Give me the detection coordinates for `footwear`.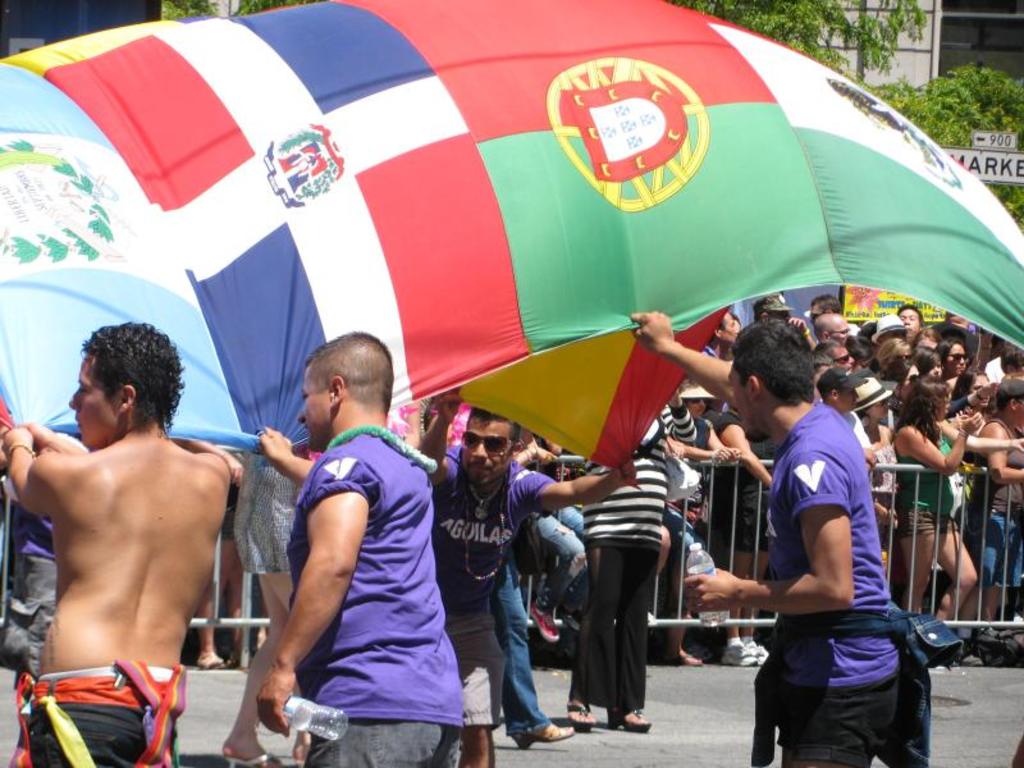
locate(607, 710, 649, 731).
